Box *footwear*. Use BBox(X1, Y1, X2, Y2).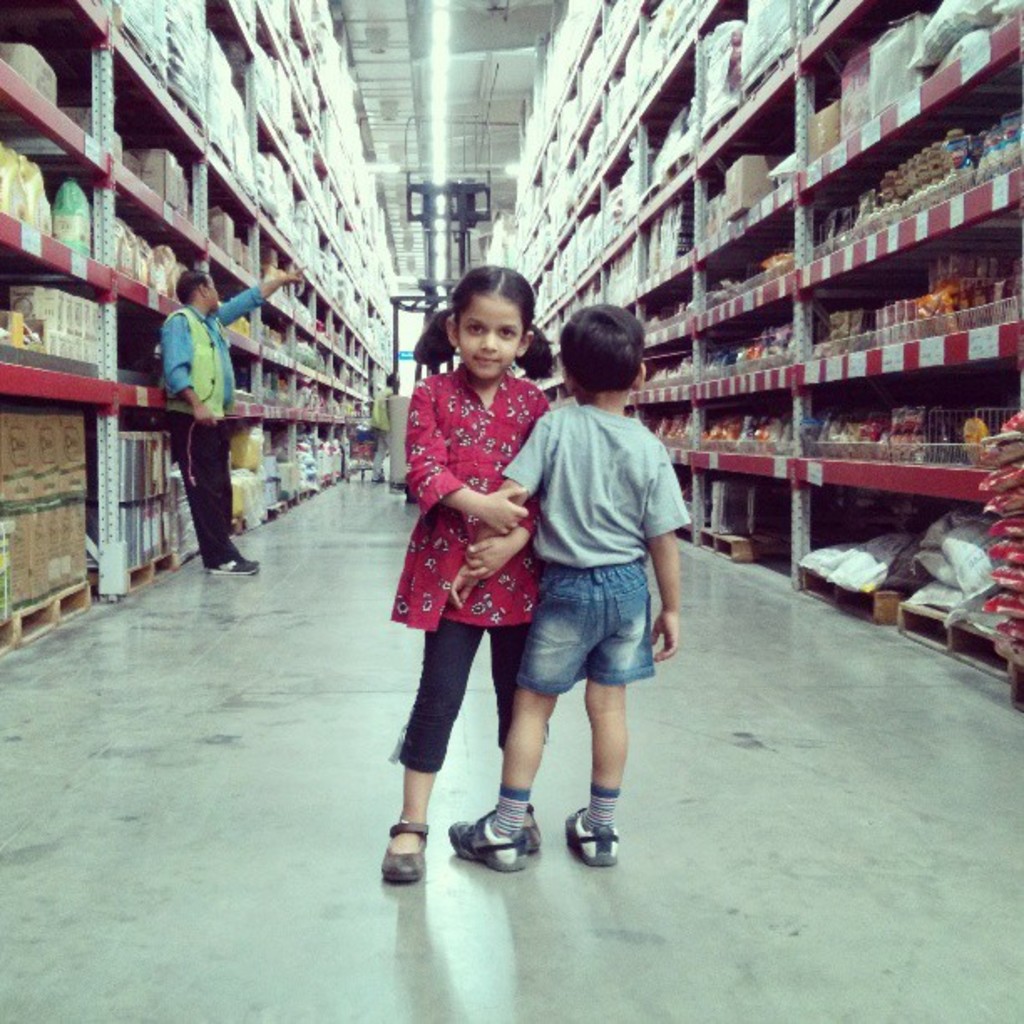
BBox(209, 556, 261, 577).
